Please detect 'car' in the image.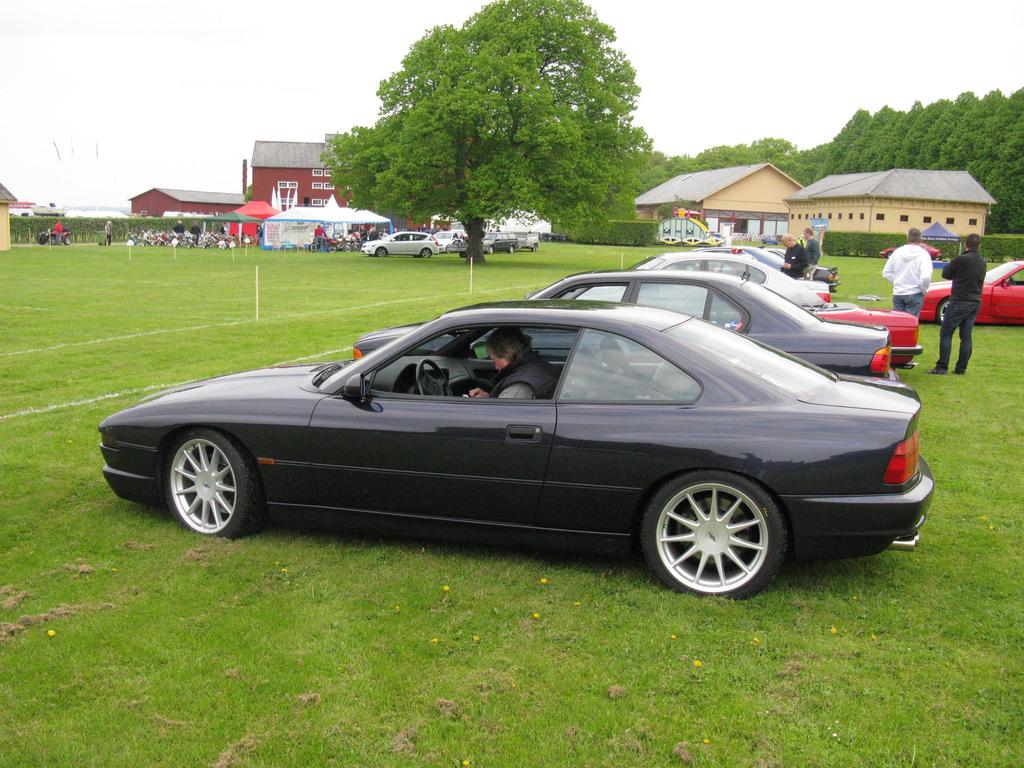
l=673, t=287, r=923, b=367.
